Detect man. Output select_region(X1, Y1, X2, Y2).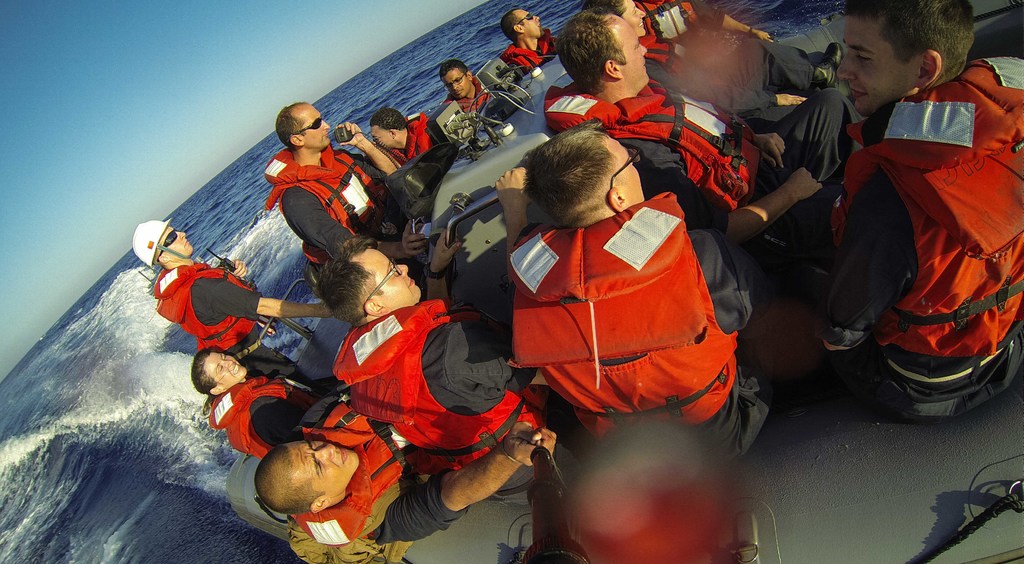
select_region(365, 109, 444, 169).
